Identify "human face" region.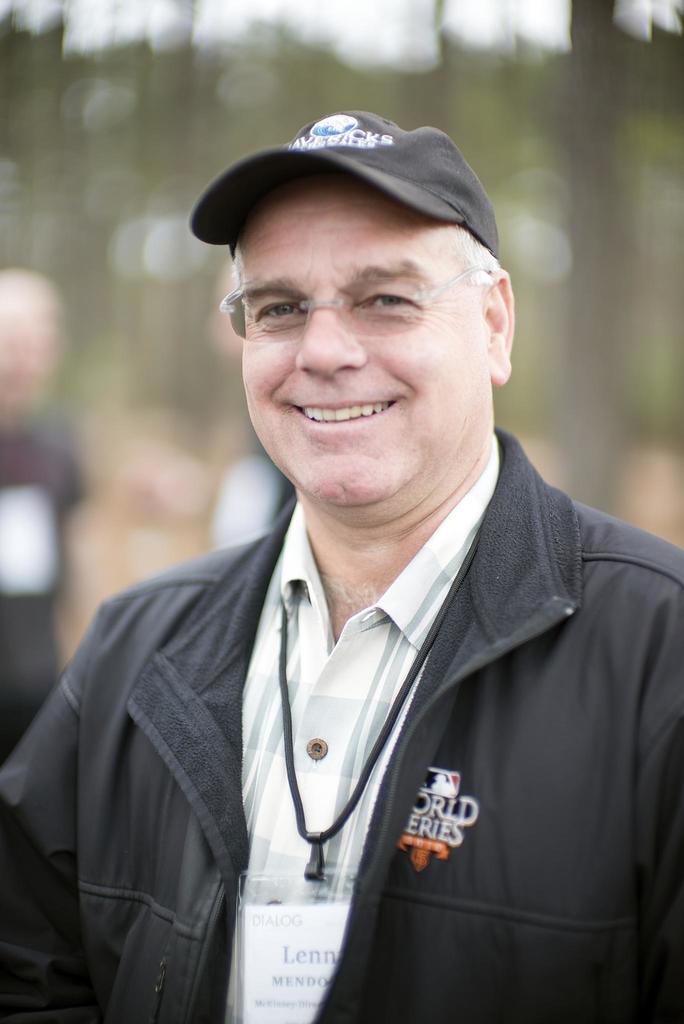
Region: crop(230, 170, 482, 511).
